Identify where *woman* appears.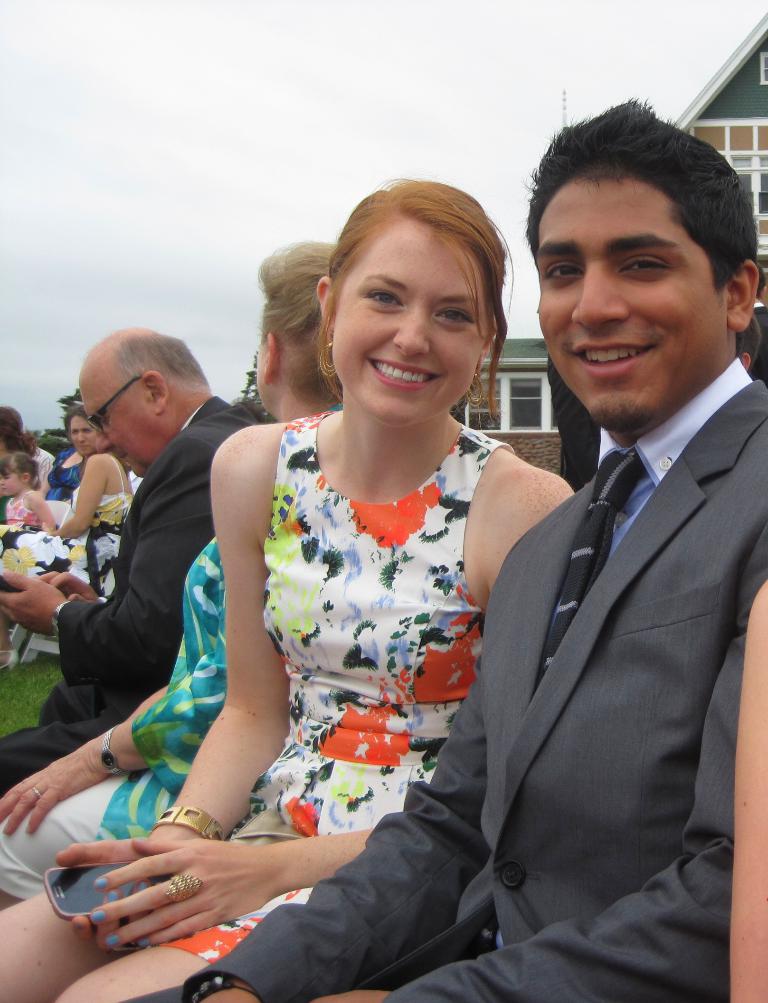
Appears at x1=0 y1=228 x2=335 y2=921.
